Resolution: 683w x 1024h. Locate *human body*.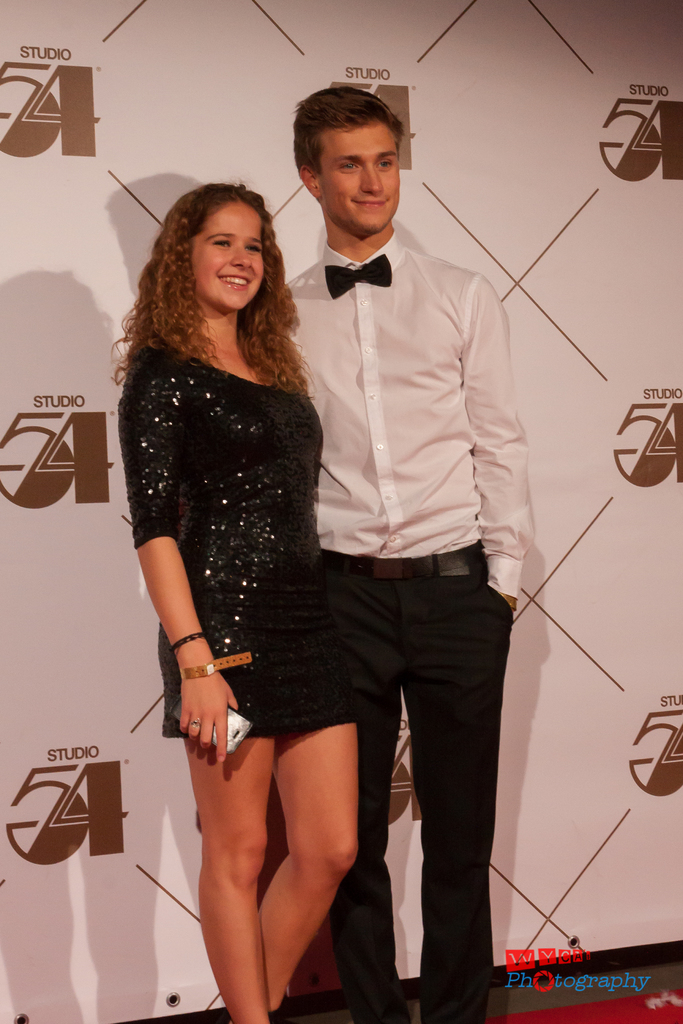
<region>287, 235, 534, 1022</region>.
